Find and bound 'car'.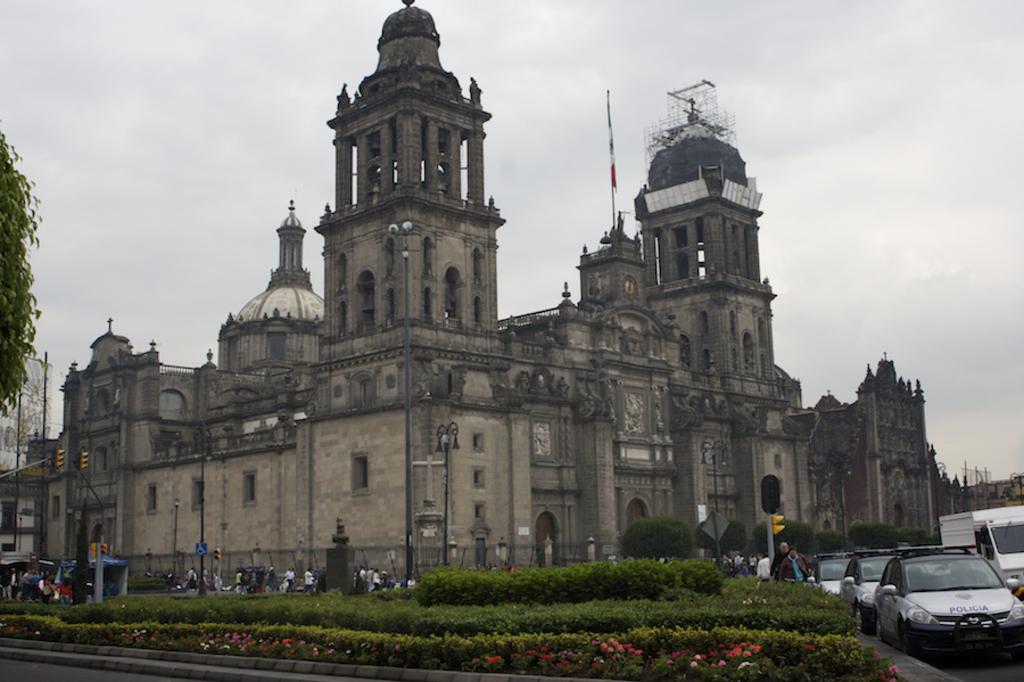
Bound: [left=808, top=554, right=850, bottom=595].
